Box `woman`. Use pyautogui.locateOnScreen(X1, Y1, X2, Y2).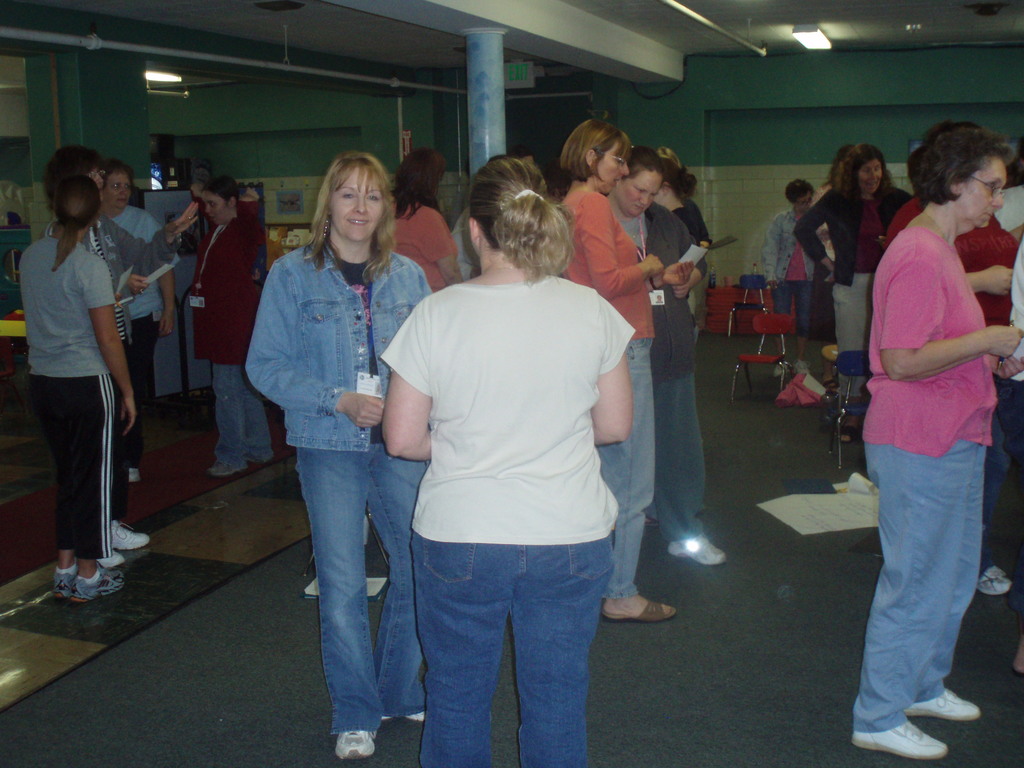
pyautogui.locateOnScreen(790, 145, 912, 447).
